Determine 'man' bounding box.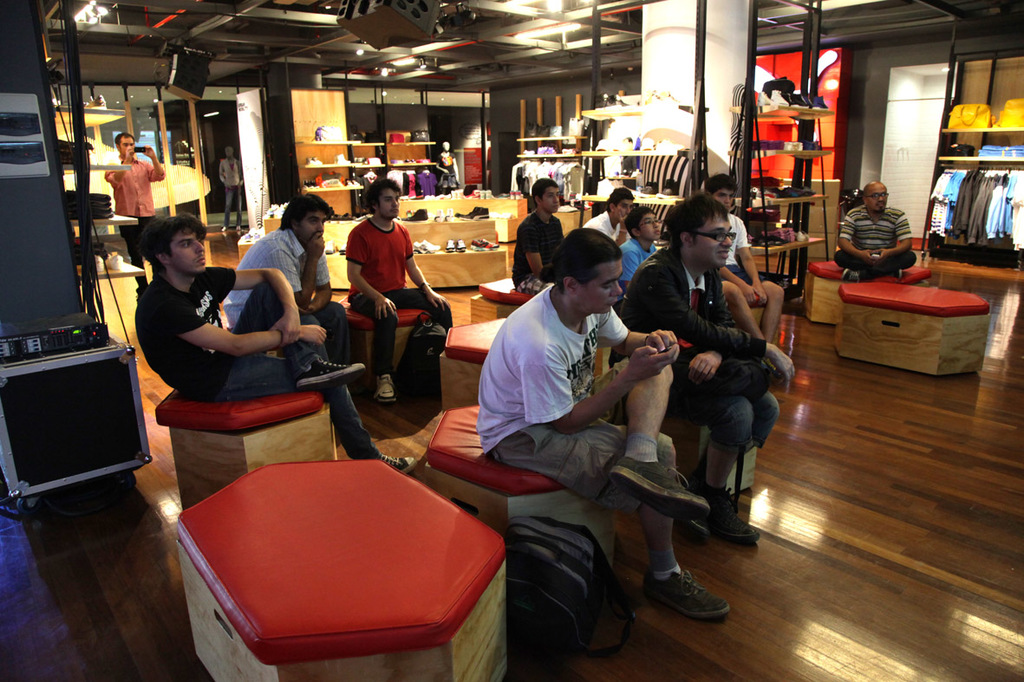
Determined: detection(585, 188, 633, 247).
